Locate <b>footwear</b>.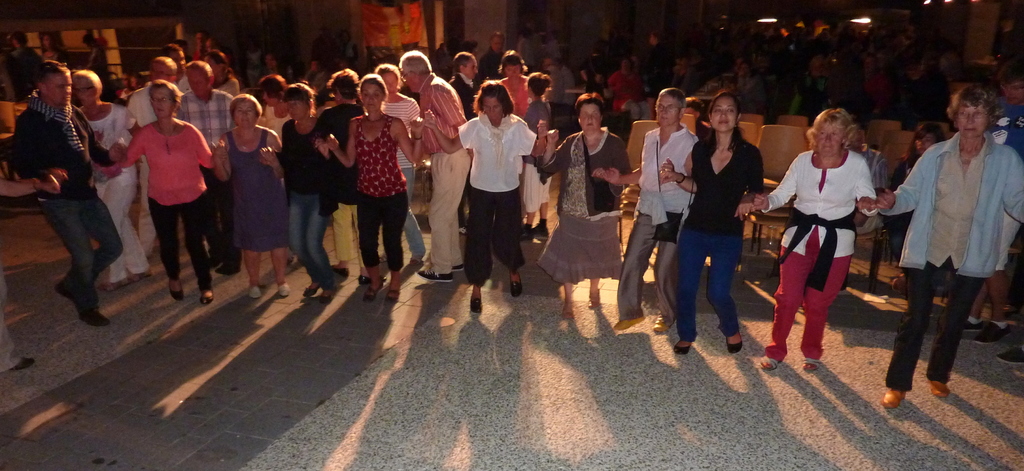
Bounding box: BBox(365, 280, 383, 301).
